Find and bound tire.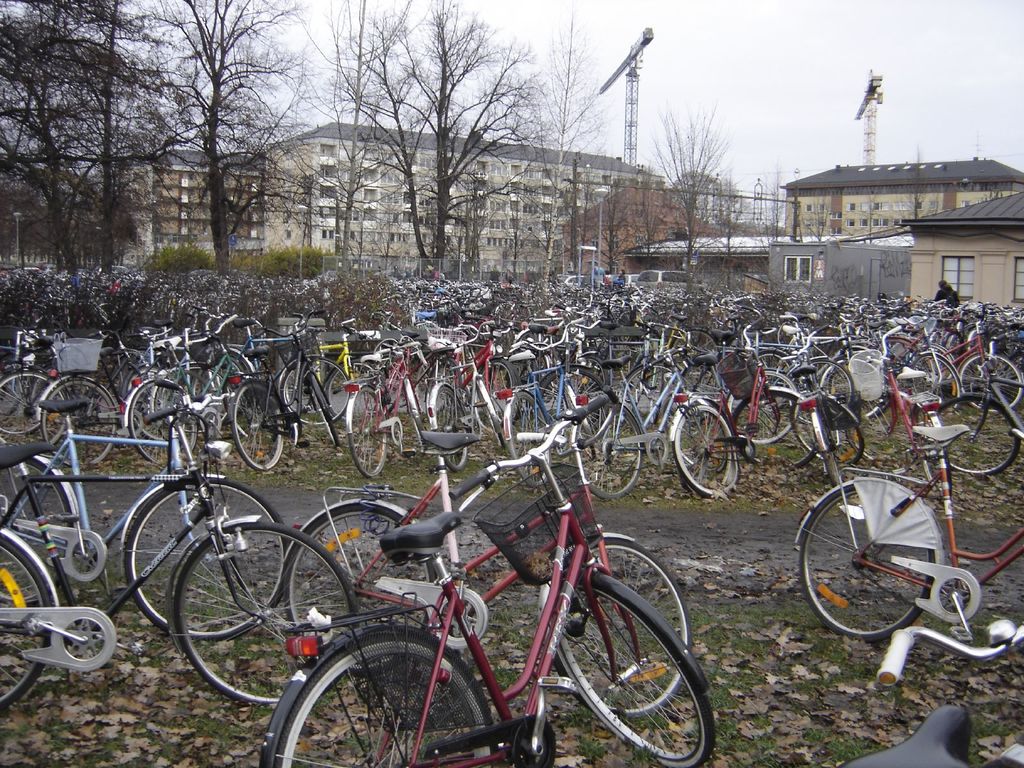
Bound: select_region(229, 378, 285, 461).
